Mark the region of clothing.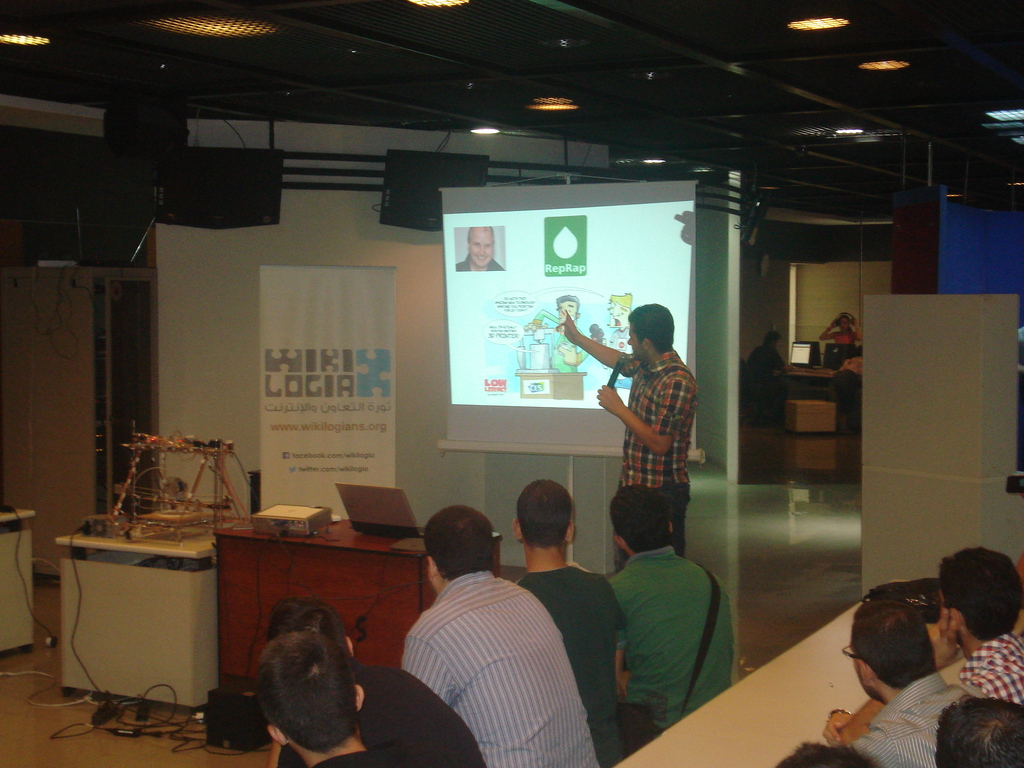
Region: (left=751, top=337, right=785, bottom=368).
